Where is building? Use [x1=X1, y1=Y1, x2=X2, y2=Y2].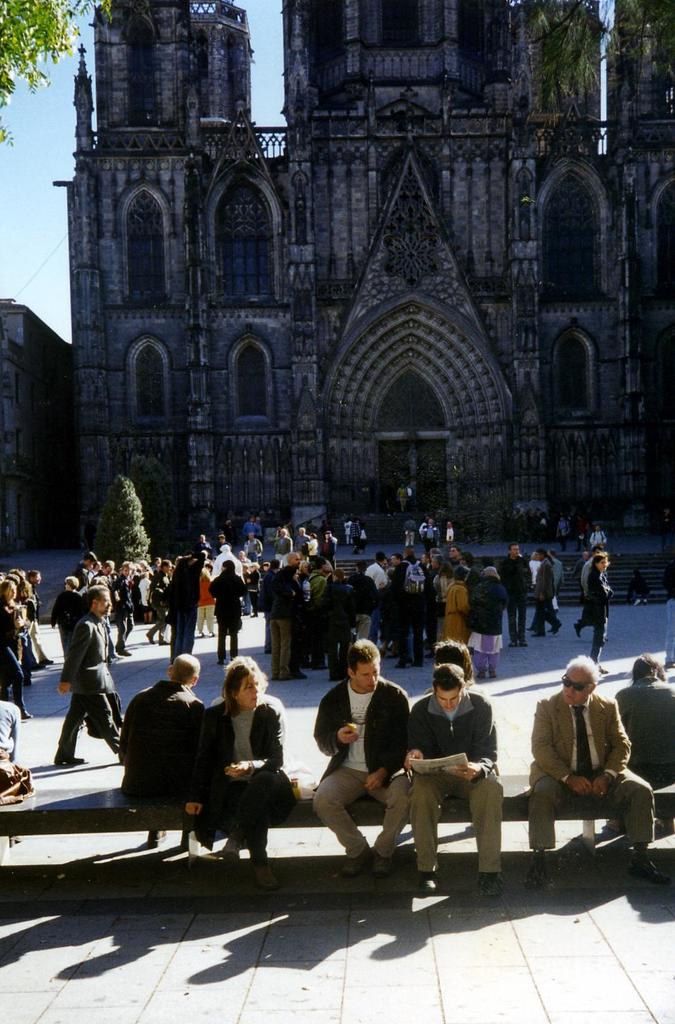
[x1=0, y1=295, x2=74, y2=558].
